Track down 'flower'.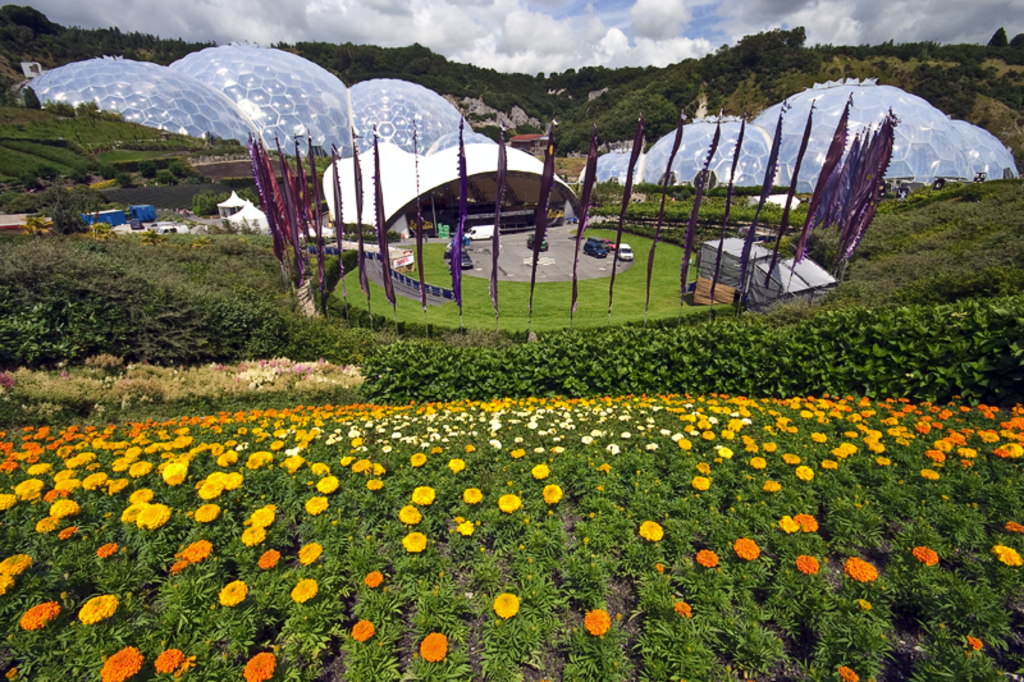
Tracked to box=[582, 612, 609, 635].
